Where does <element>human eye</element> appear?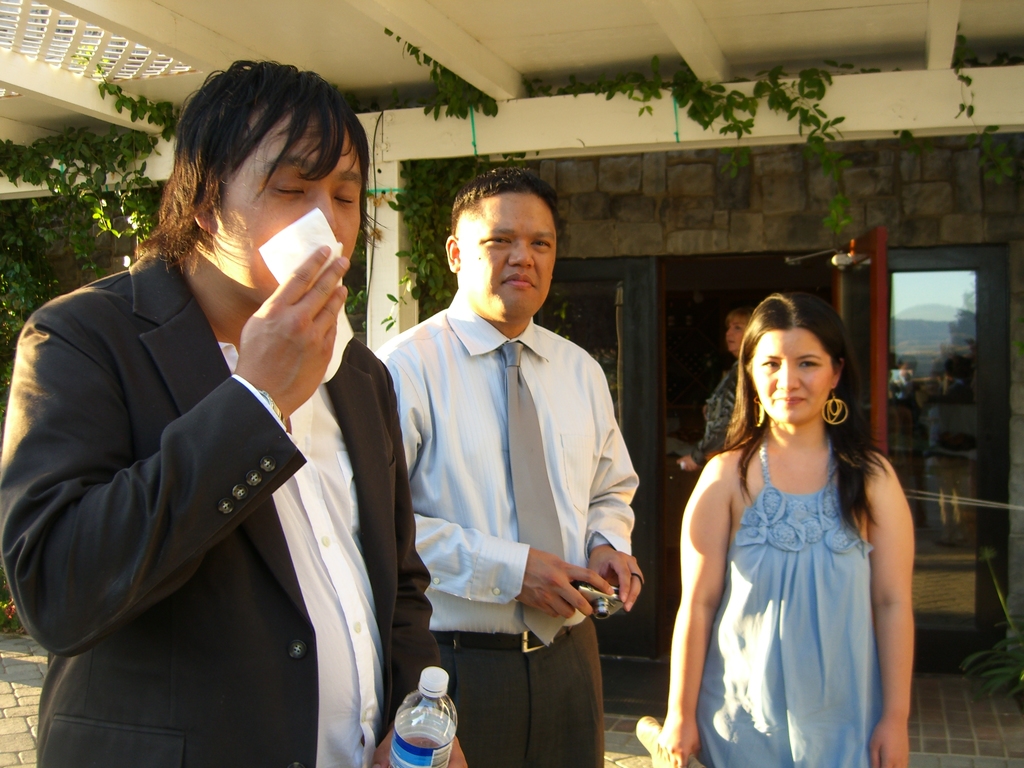
Appears at bbox=[530, 236, 552, 250].
